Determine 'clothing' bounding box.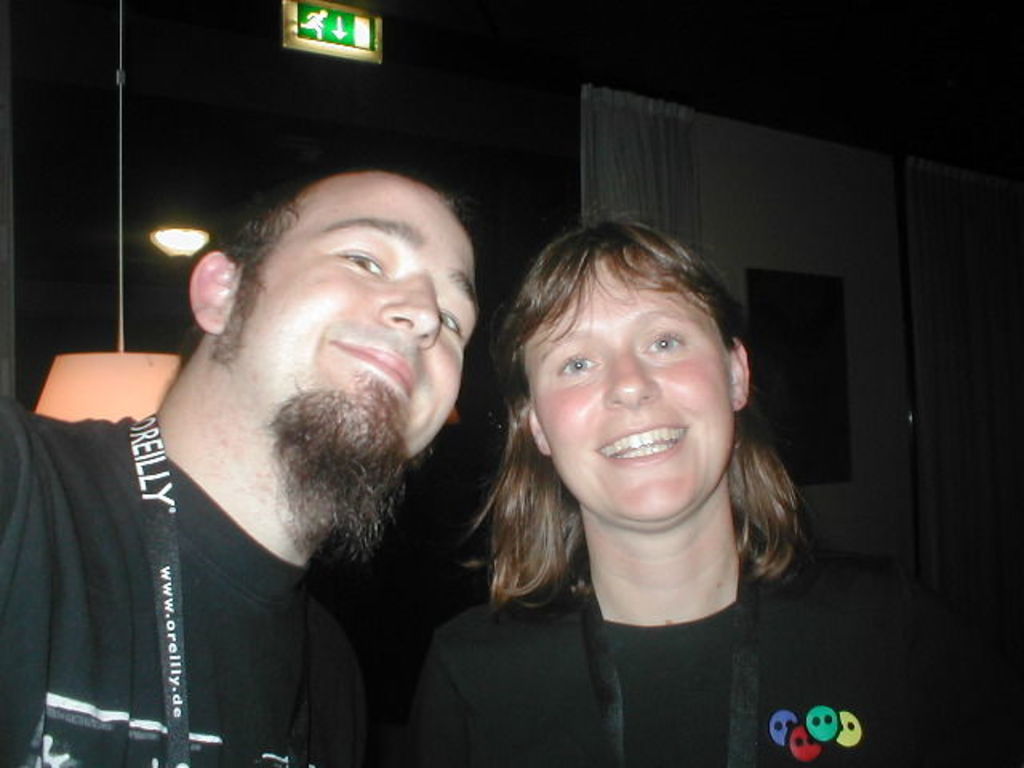
Determined: [x1=395, y1=536, x2=1016, y2=766].
